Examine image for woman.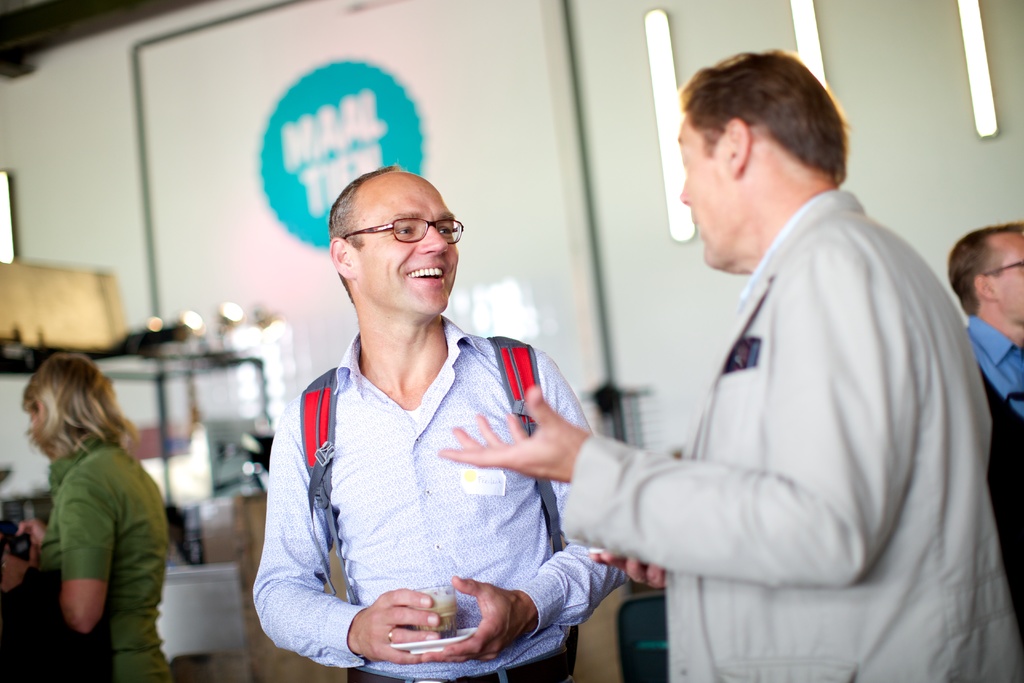
Examination result: 19,340,187,670.
